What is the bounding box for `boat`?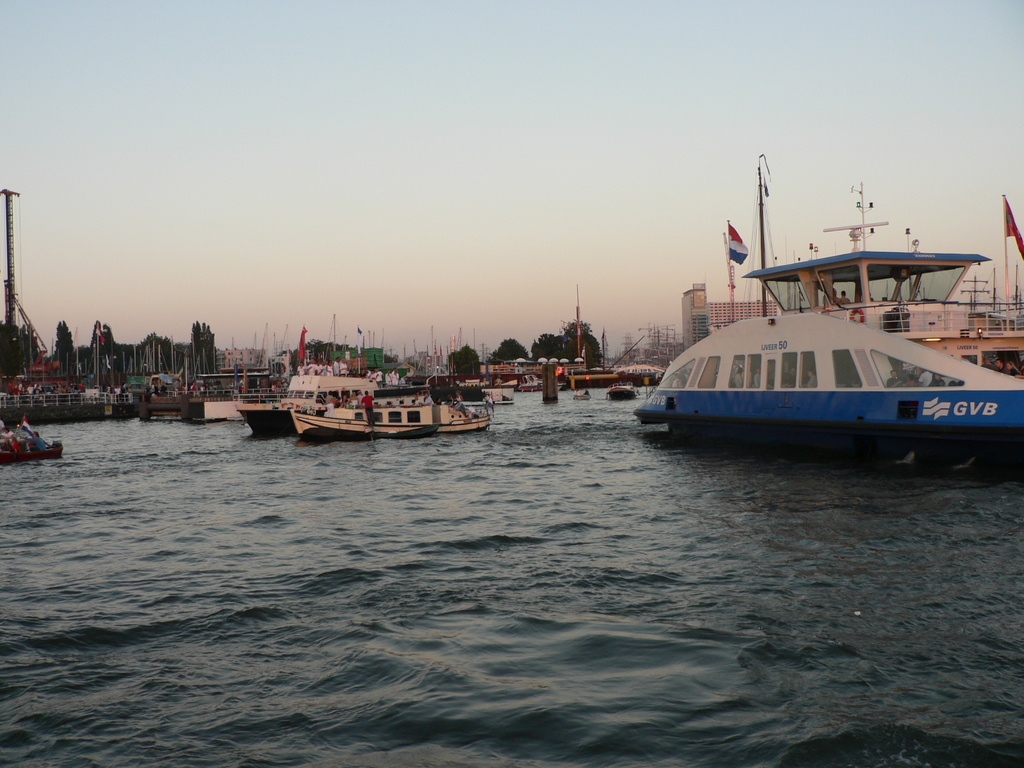
295/327/492/444.
